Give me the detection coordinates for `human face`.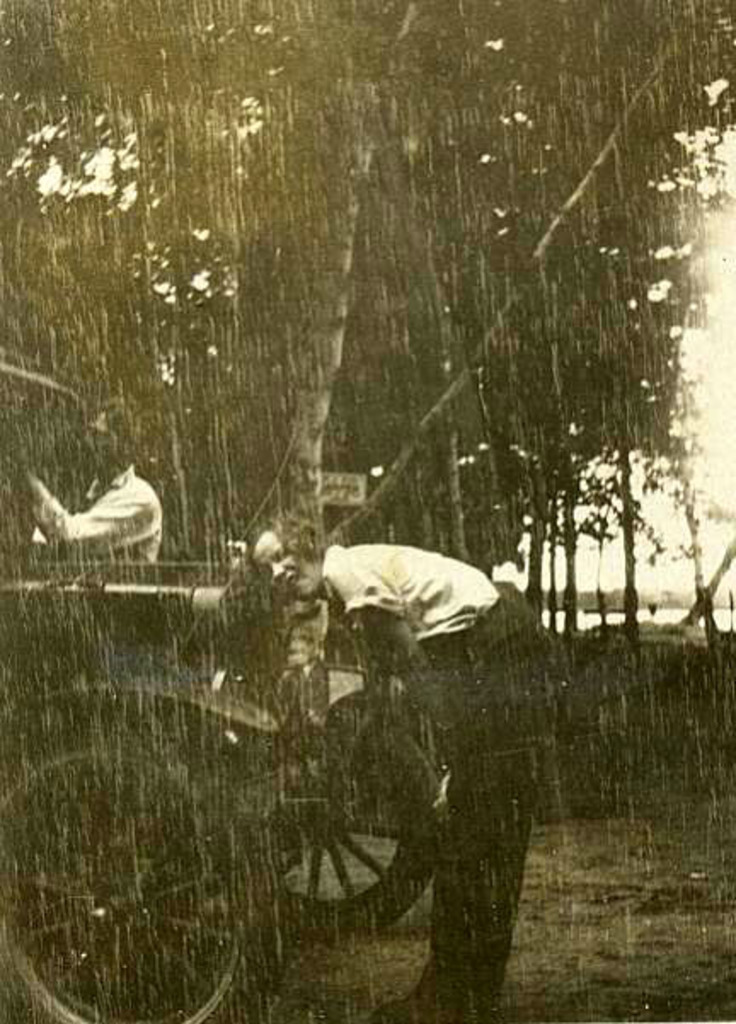
247, 526, 320, 596.
